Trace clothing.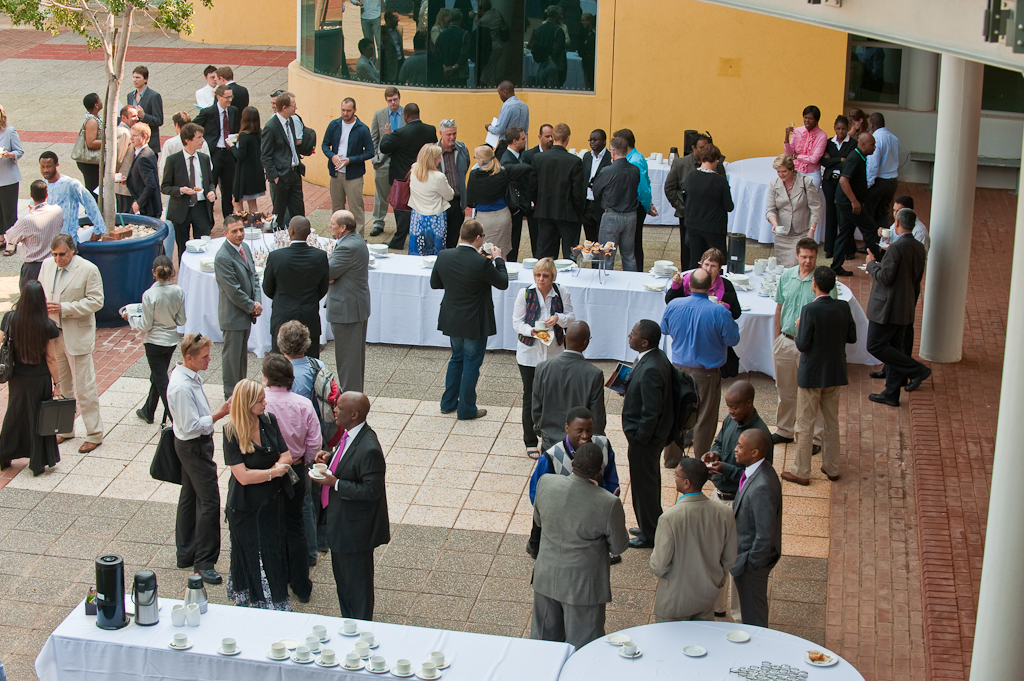
Traced to [left=211, top=239, right=255, bottom=402].
